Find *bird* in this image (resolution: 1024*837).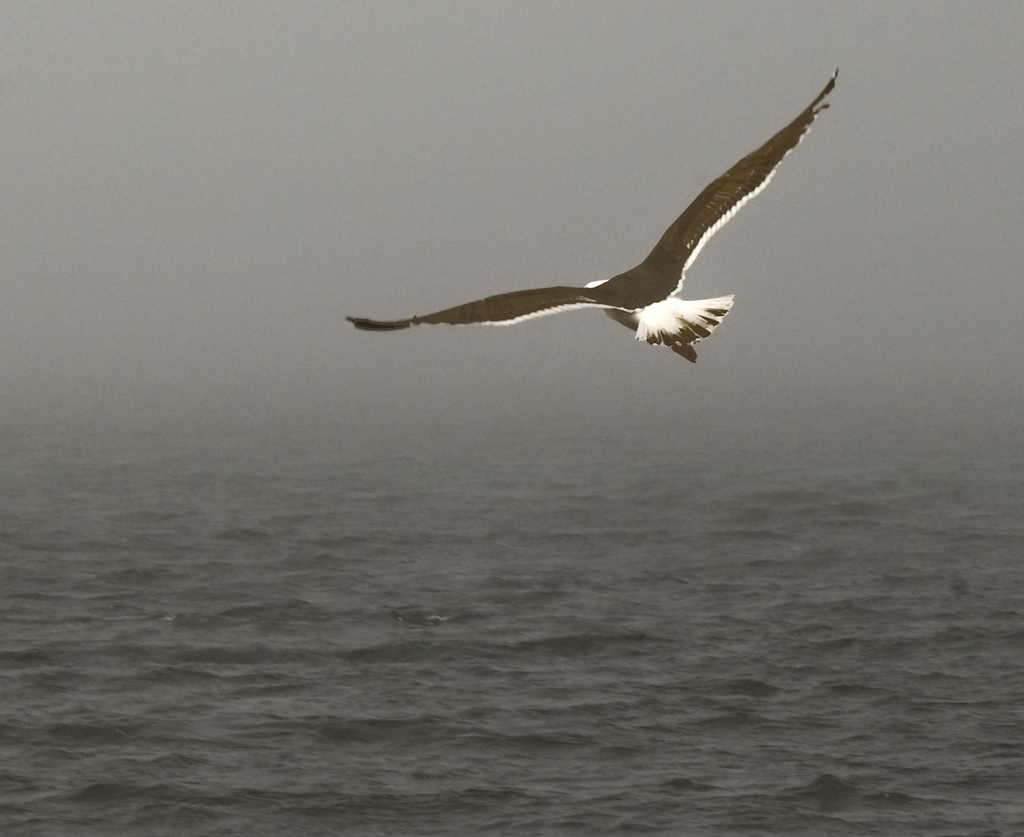
box(342, 85, 831, 357).
